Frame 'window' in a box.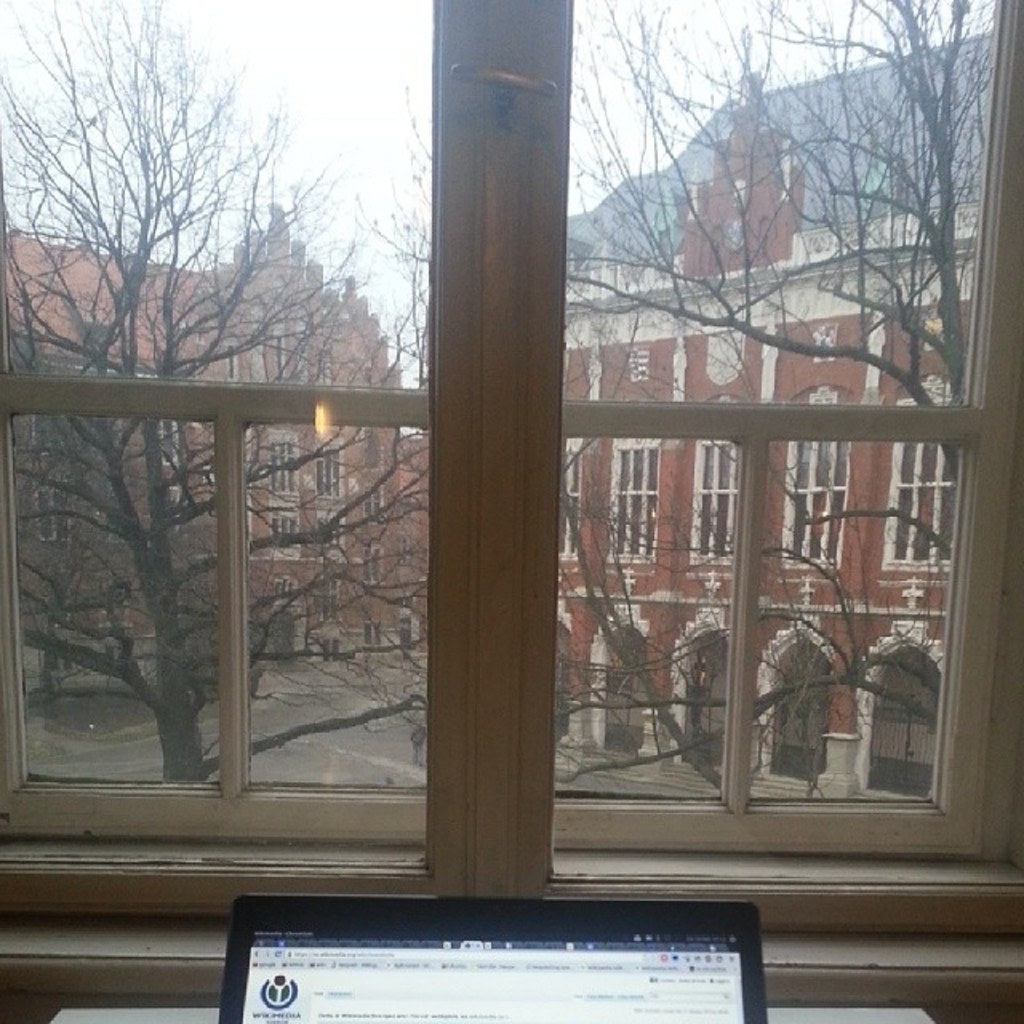
(310, 443, 342, 493).
